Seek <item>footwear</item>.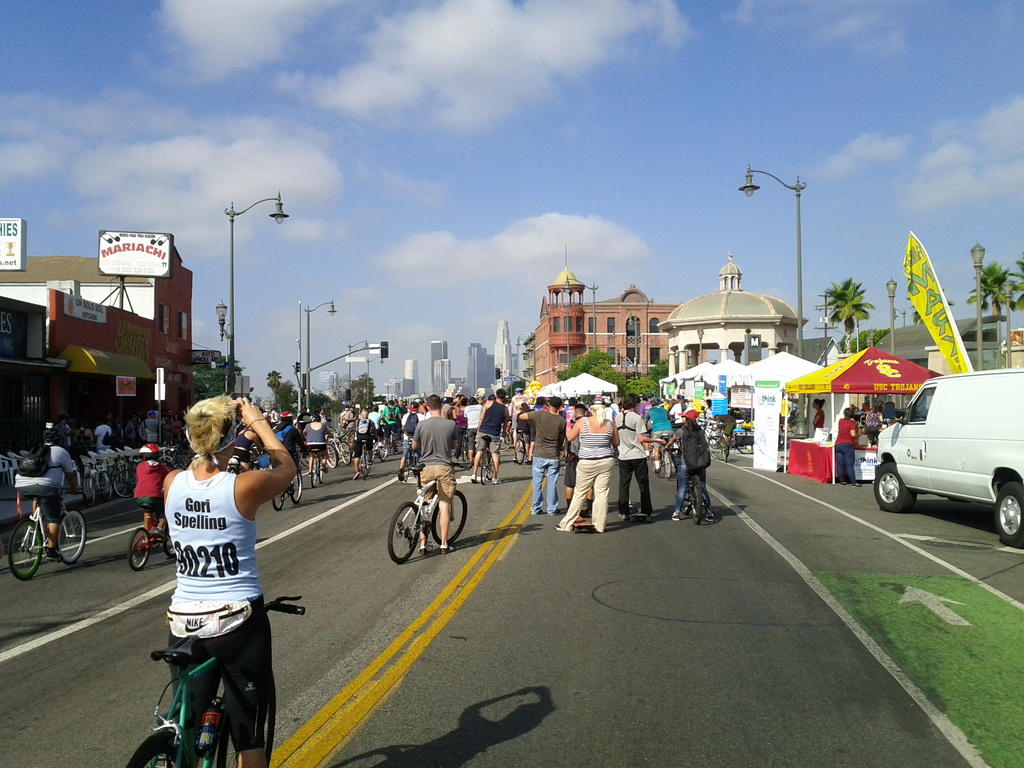
pyautogui.locateOnScreen(440, 544, 456, 554).
